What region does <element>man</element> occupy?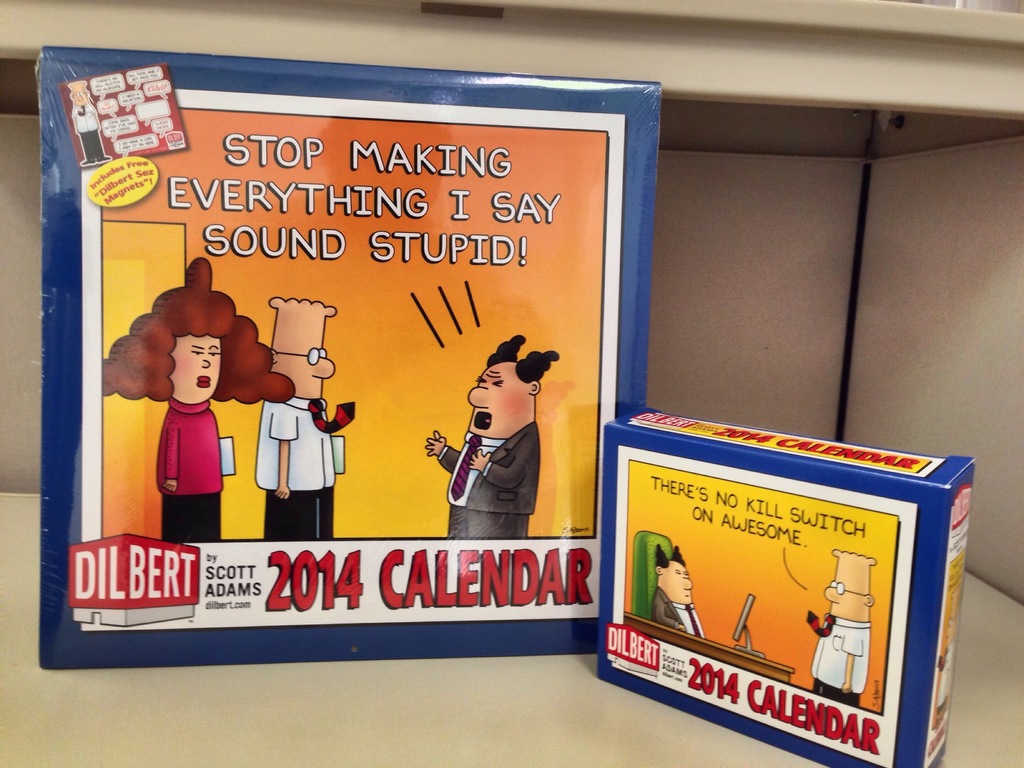
region(655, 543, 710, 636).
